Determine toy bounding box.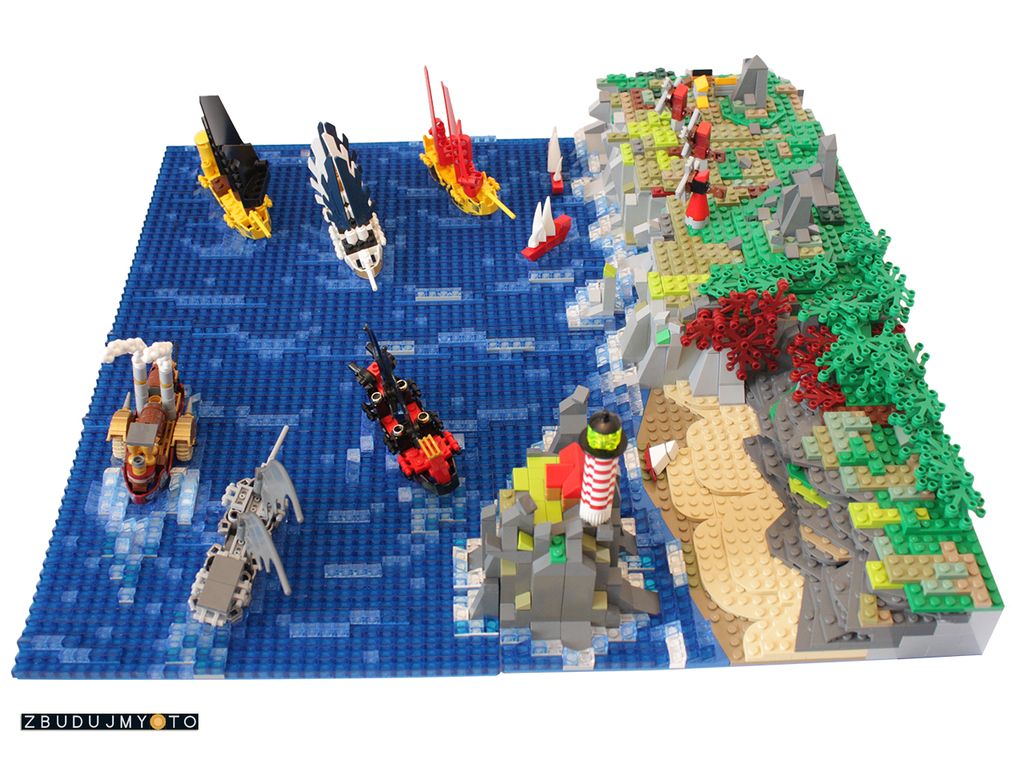
Determined: 348, 347, 454, 498.
